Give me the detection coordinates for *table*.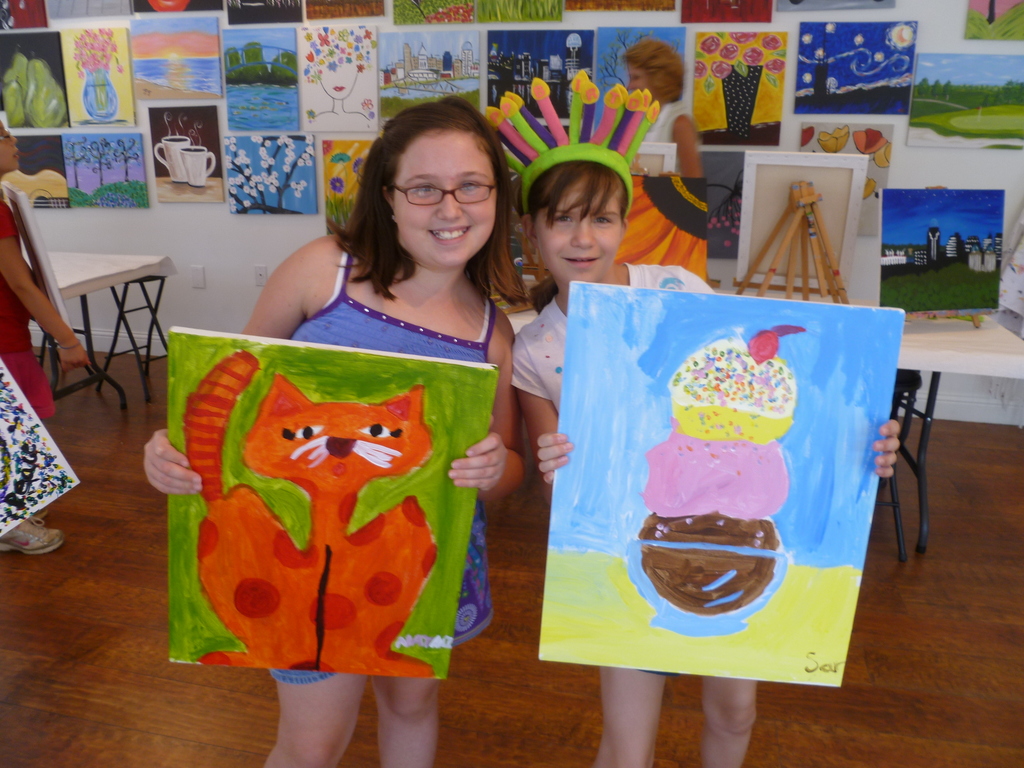
locate(897, 314, 1023, 566).
